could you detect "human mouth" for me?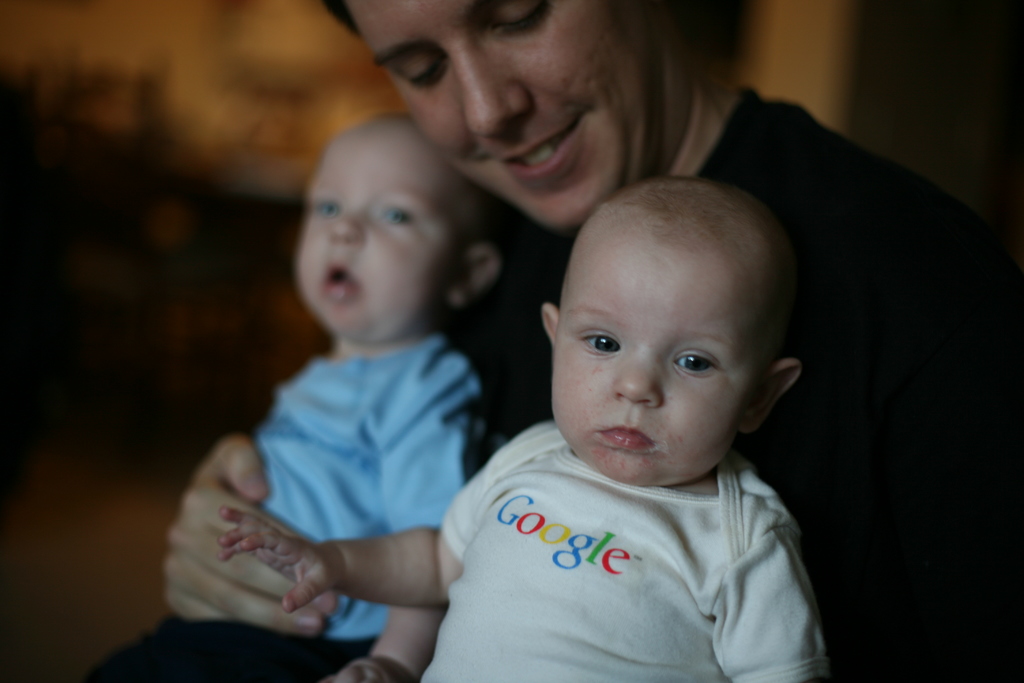
Detection result: <box>600,422,652,448</box>.
